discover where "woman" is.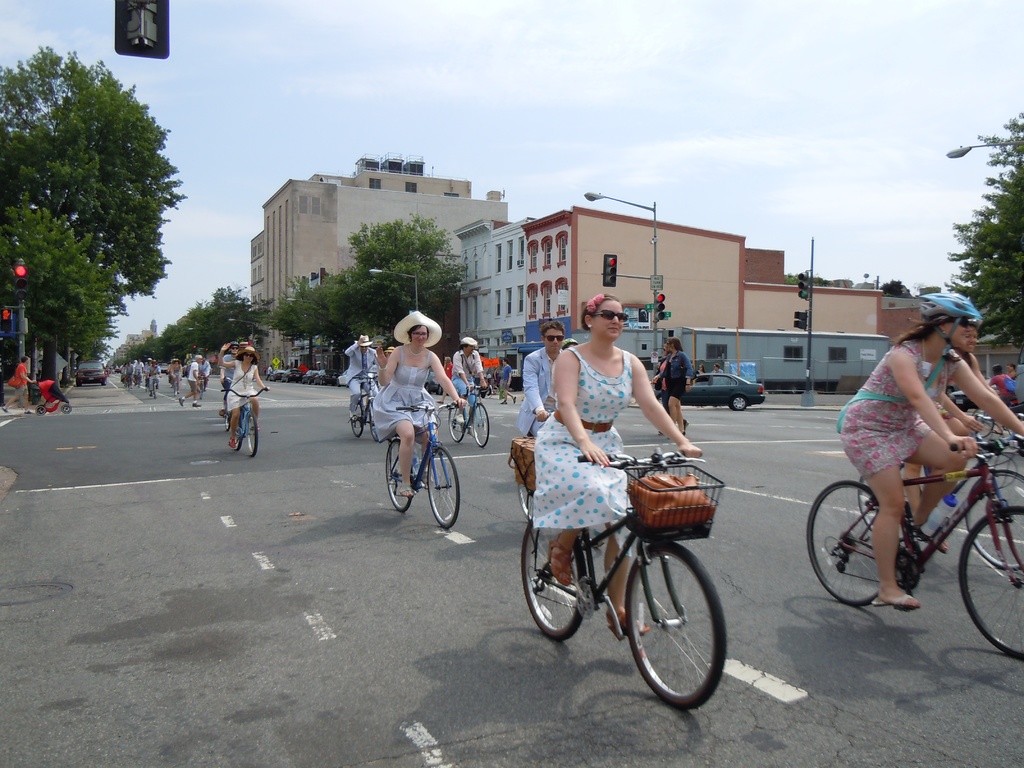
Discovered at <bbox>694, 363, 709, 385</bbox>.
